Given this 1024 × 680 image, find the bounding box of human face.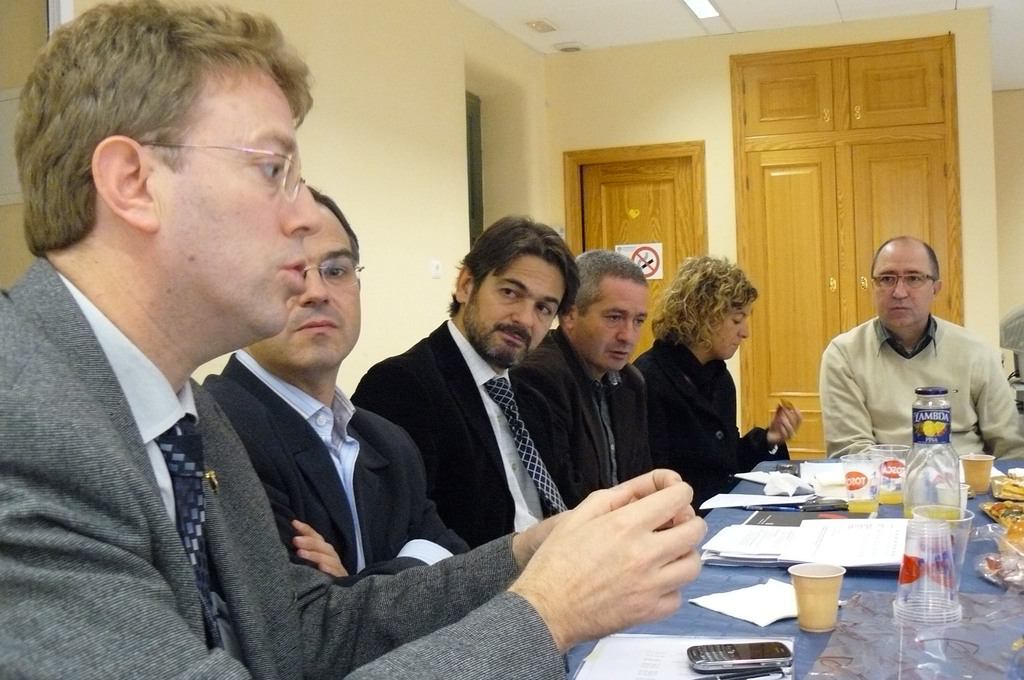
(left=706, top=298, right=751, bottom=360).
